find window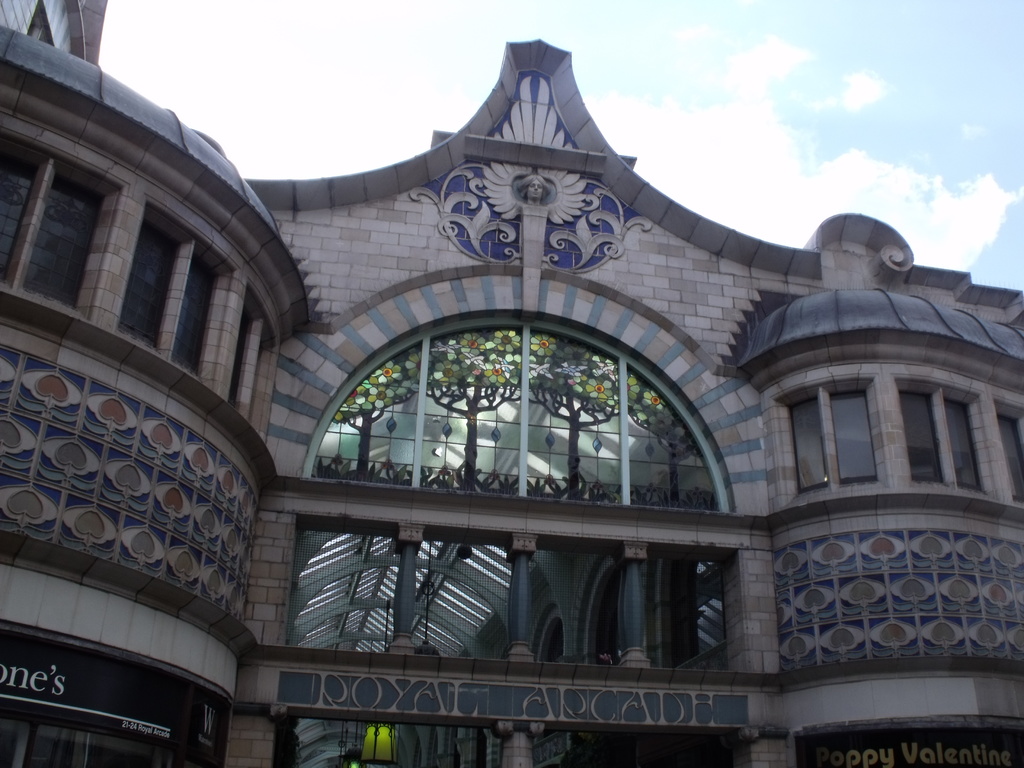
[0, 129, 271, 433]
